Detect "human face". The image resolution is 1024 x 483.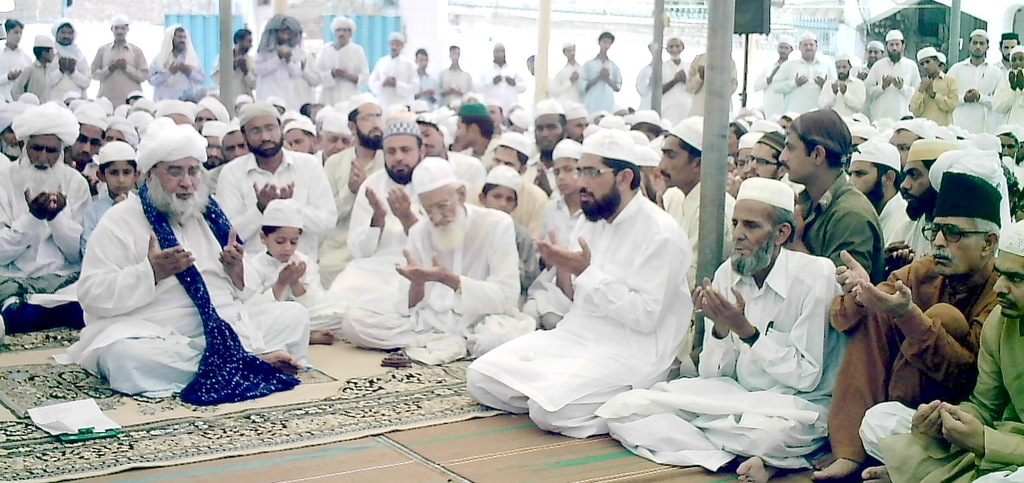
[285, 131, 315, 151].
